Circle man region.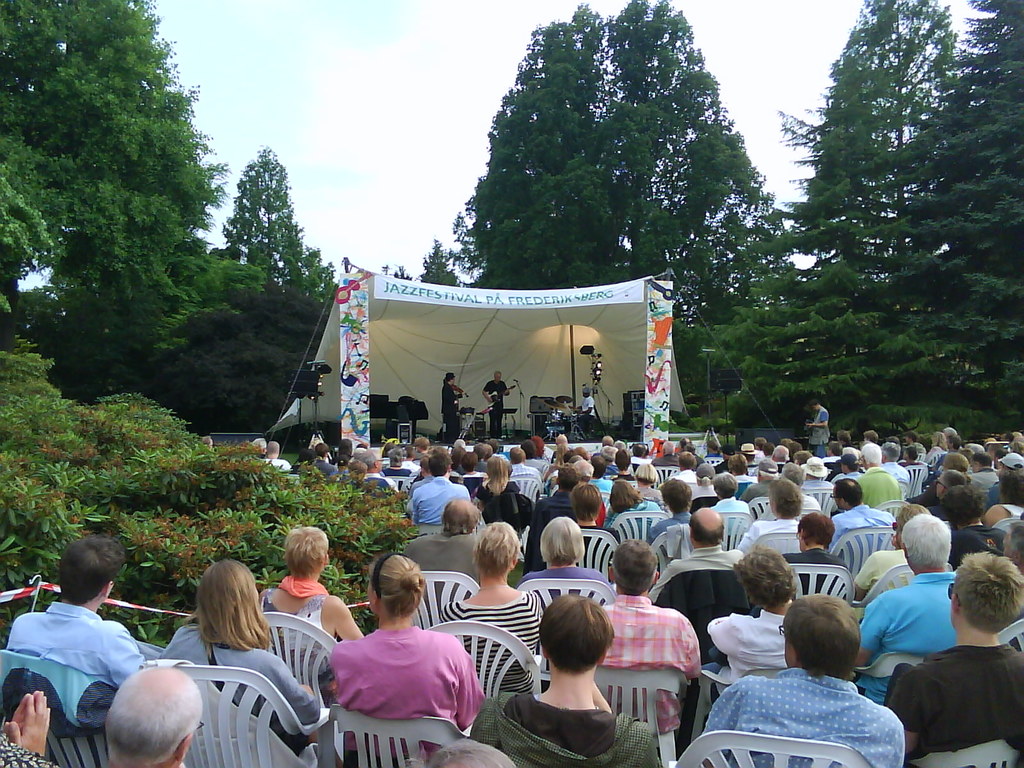
Region: (x1=926, y1=431, x2=947, y2=454).
